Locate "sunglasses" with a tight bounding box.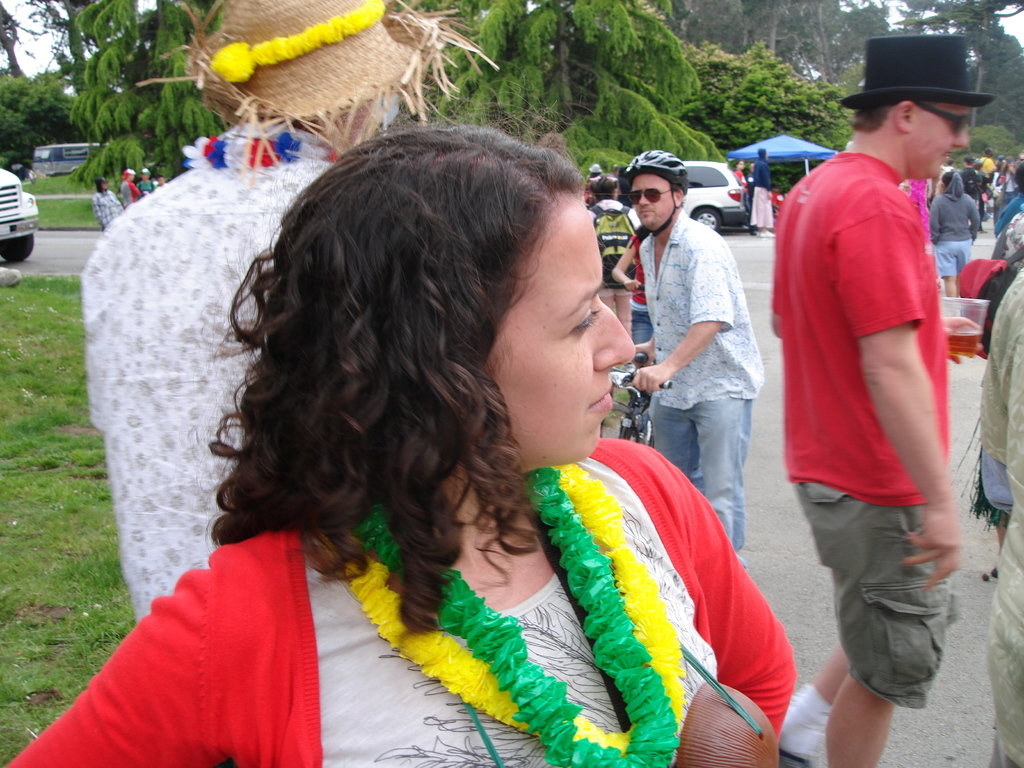
<box>917,98,968,135</box>.
